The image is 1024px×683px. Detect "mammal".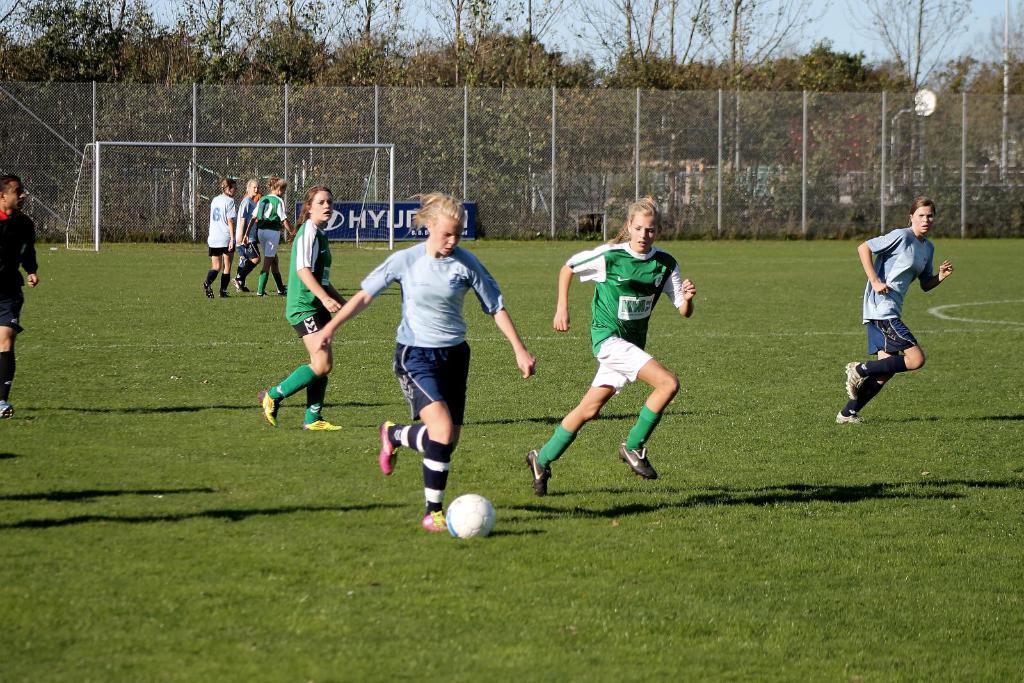
Detection: [308,186,540,532].
